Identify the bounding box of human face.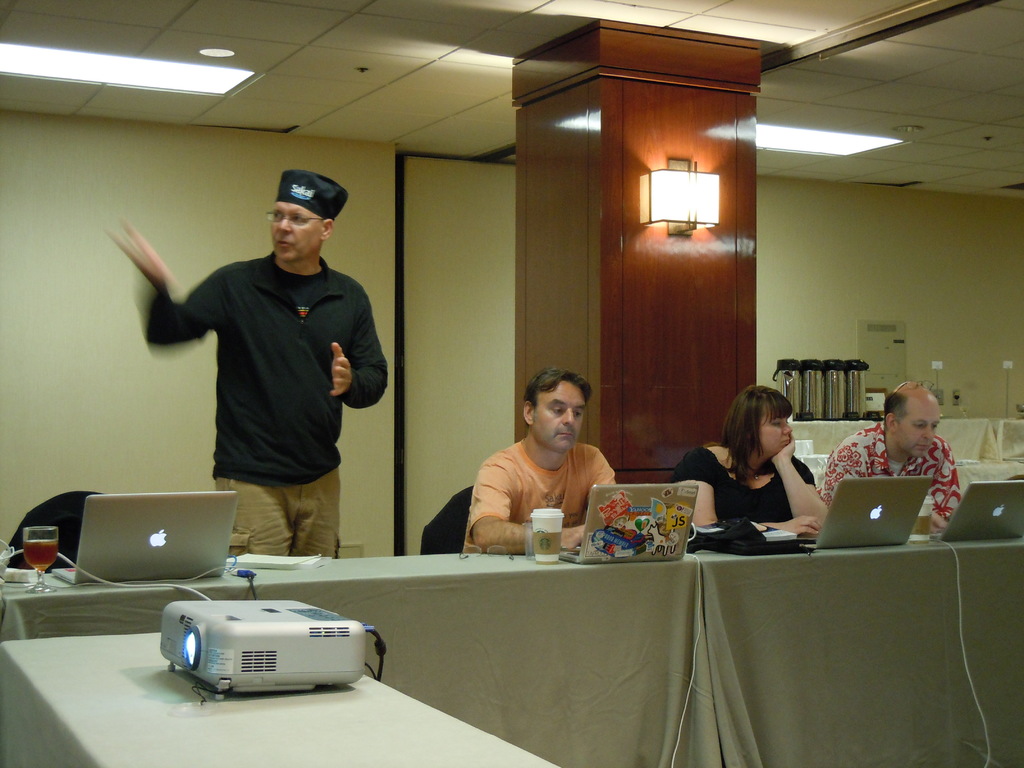
bbox=[751, 410, 799, 458].
